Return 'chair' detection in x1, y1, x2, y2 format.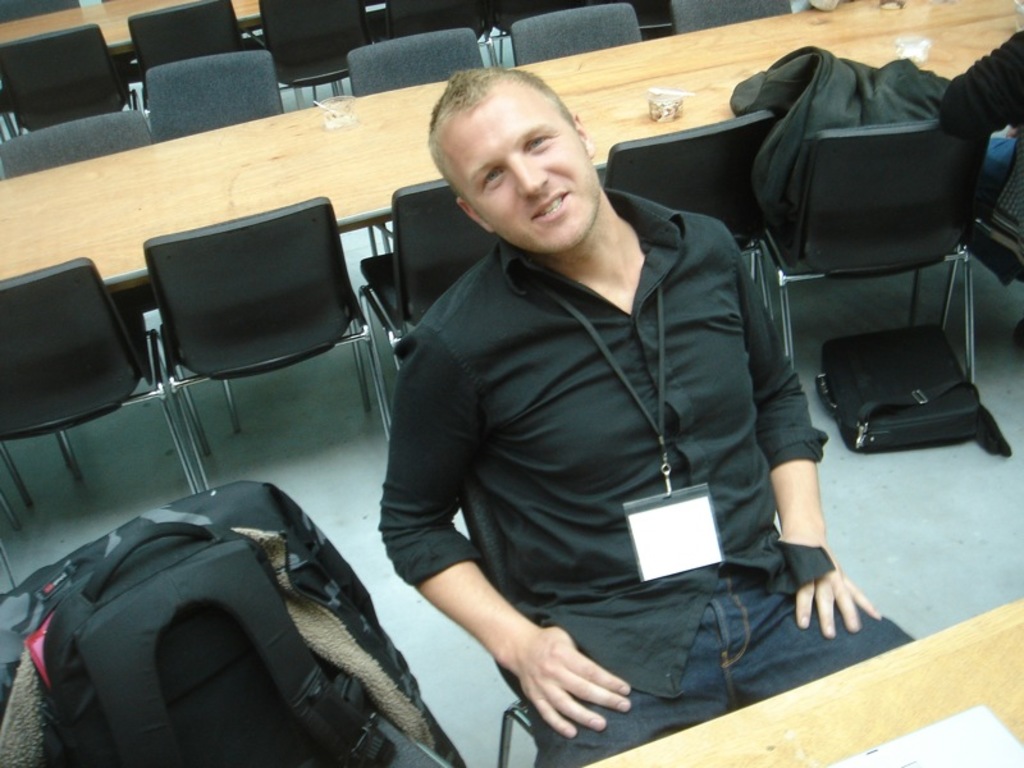
621, 0, 672, 37.
